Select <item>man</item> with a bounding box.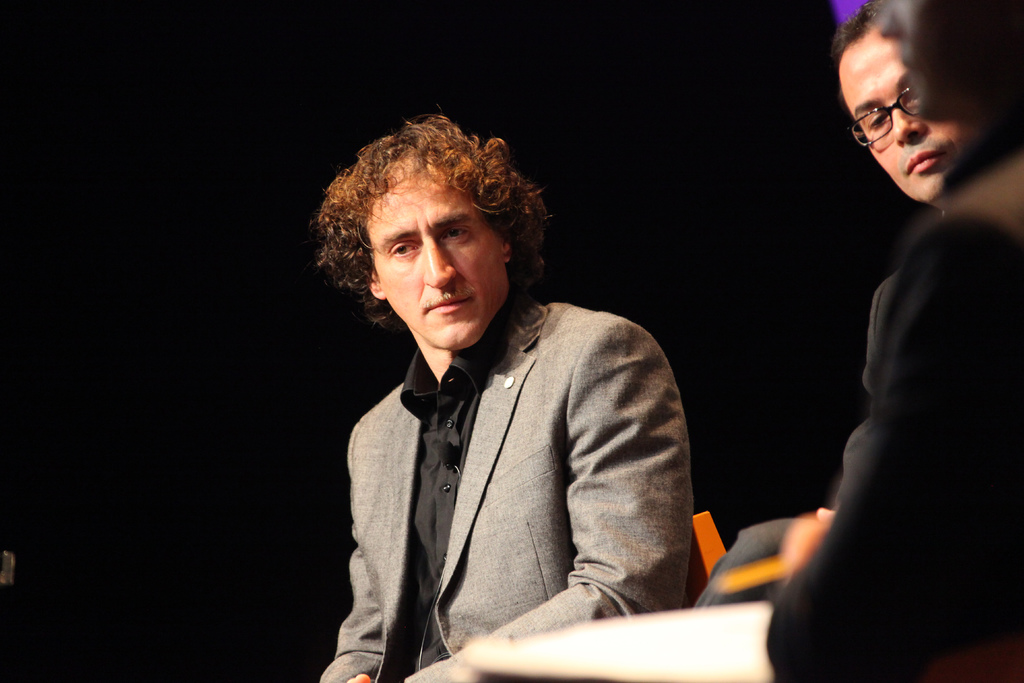
region(298, 111, 704, 662).
